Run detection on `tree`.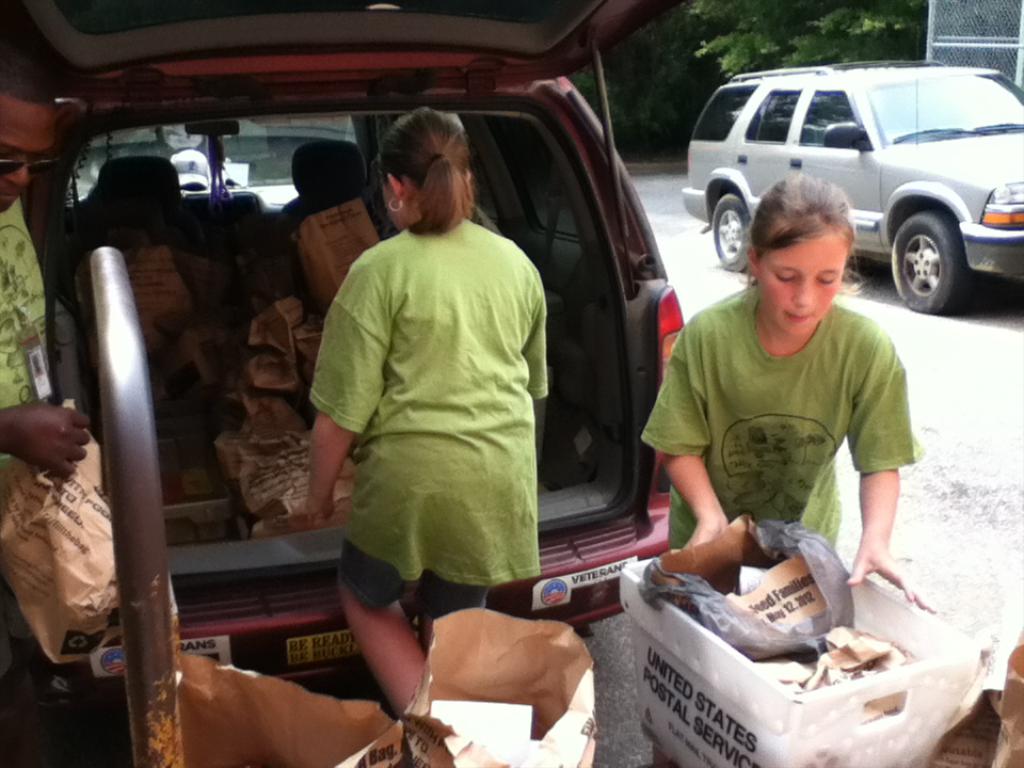
Result: (left=683, top=0, right=926, bottom=87).
